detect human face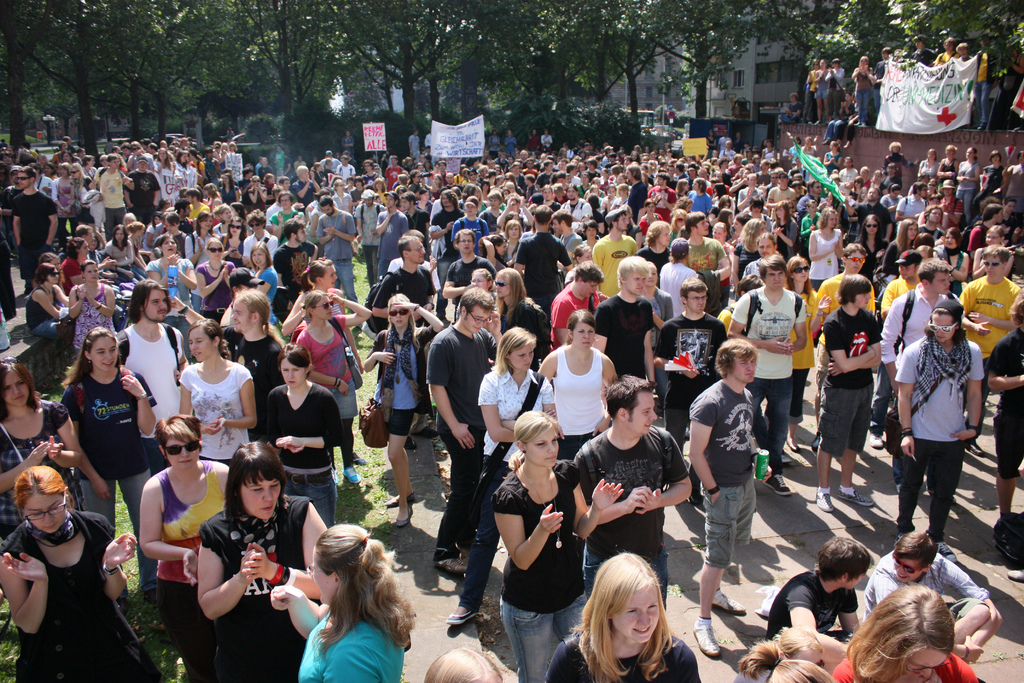
[176,325,216,363]
